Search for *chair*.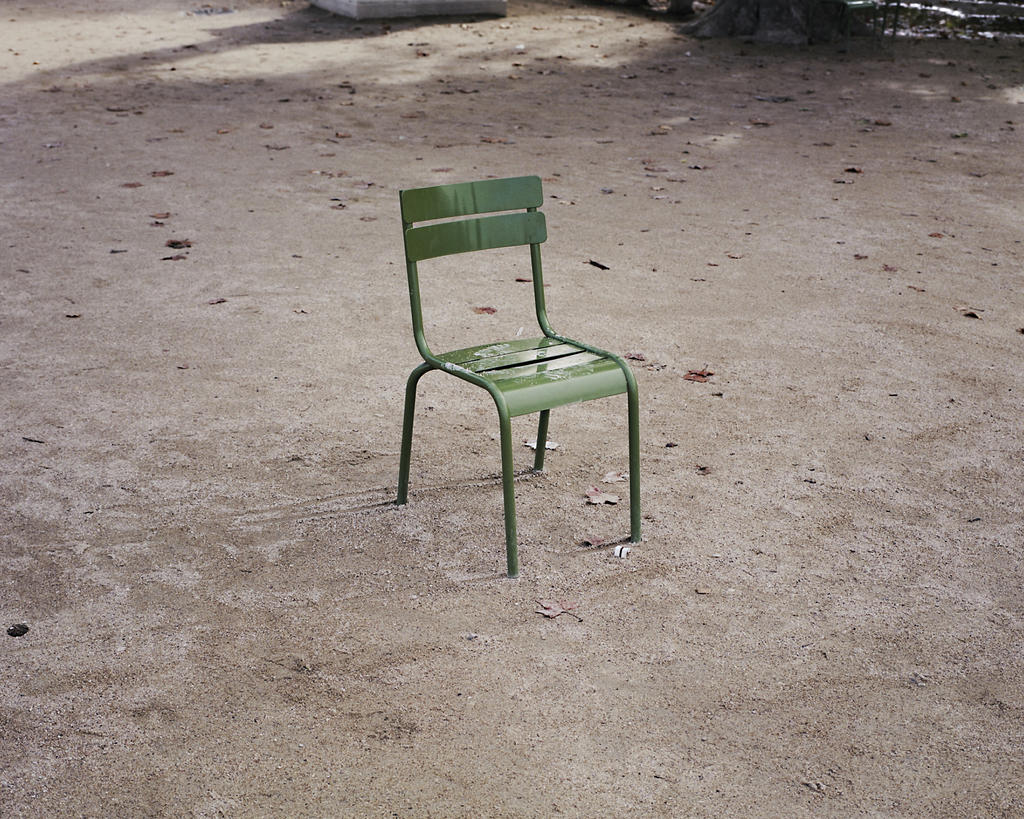
Found at detection(367, 166, 648, 587).
